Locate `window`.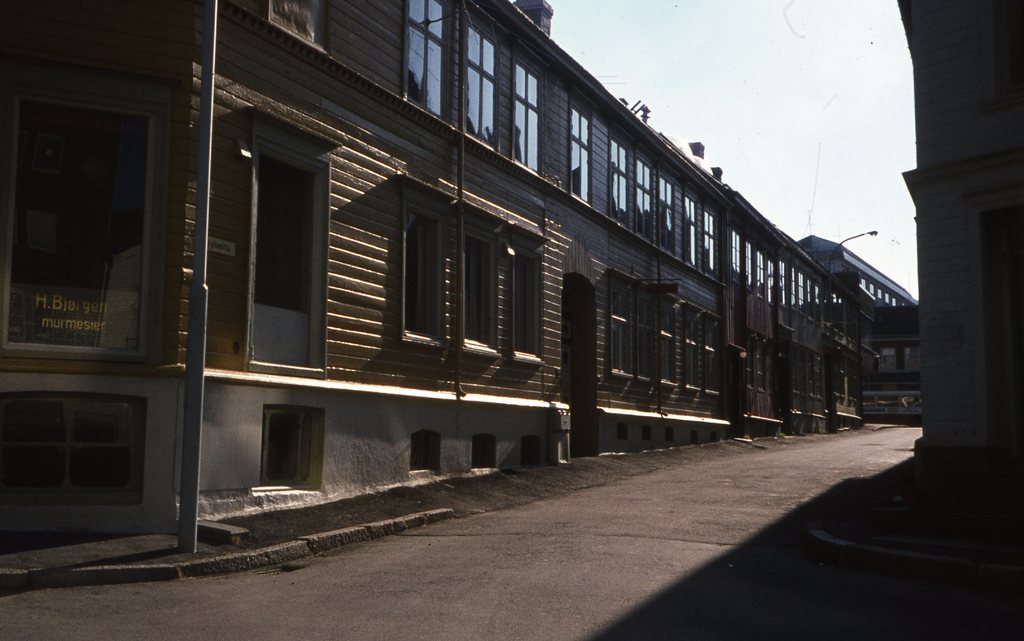
Bounding box: detection(684, 200, 696, 272).
